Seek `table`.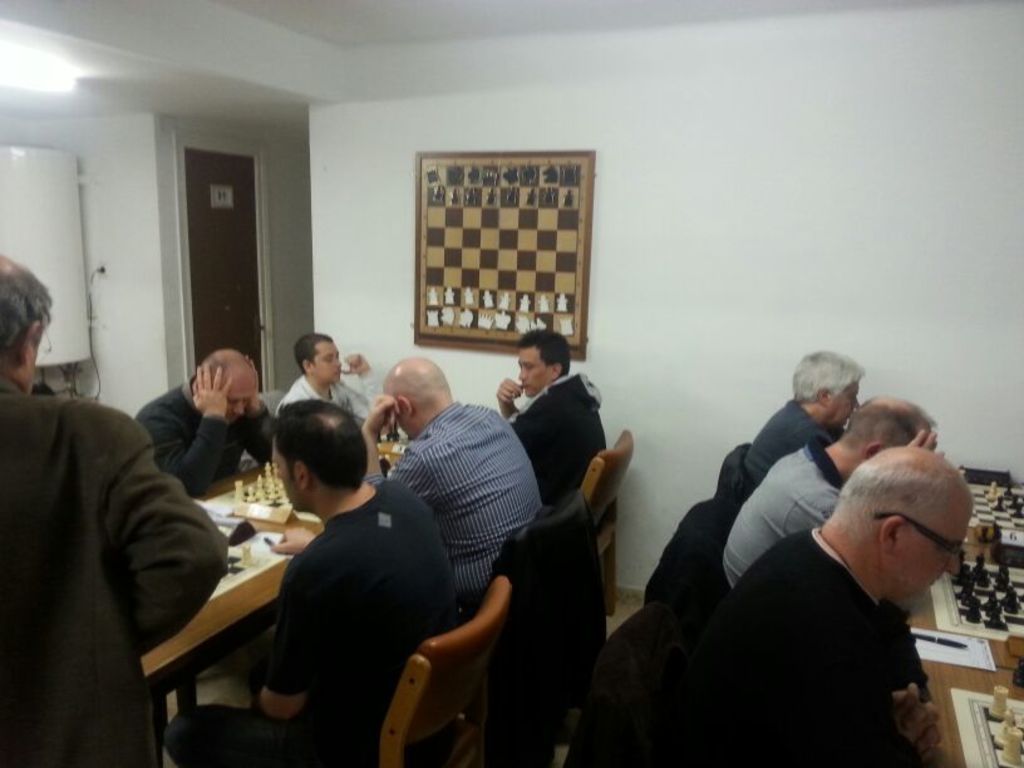
<box>143,494,301,738</box>.
